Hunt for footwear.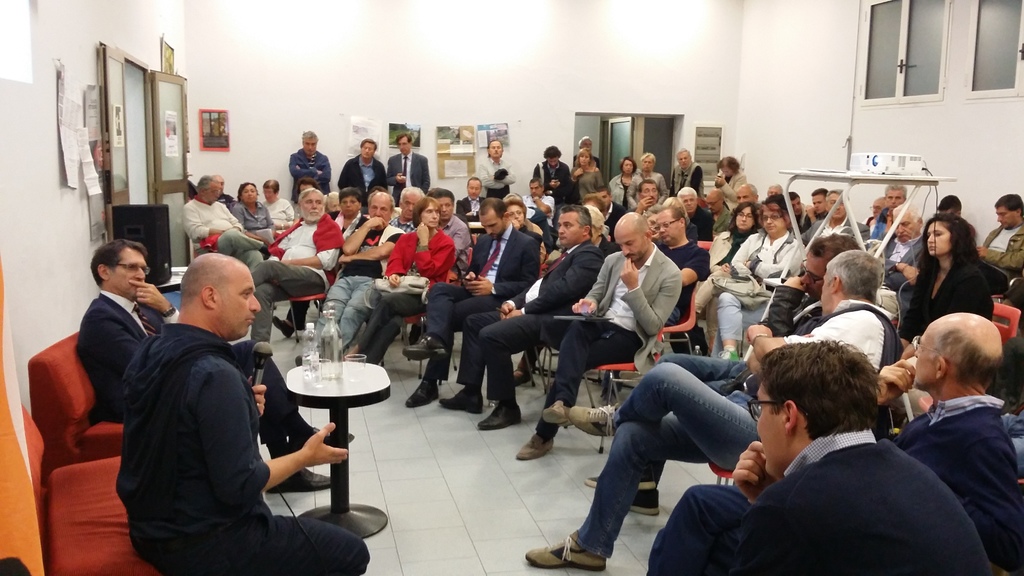
Hunted down at 717:345:740:361.
